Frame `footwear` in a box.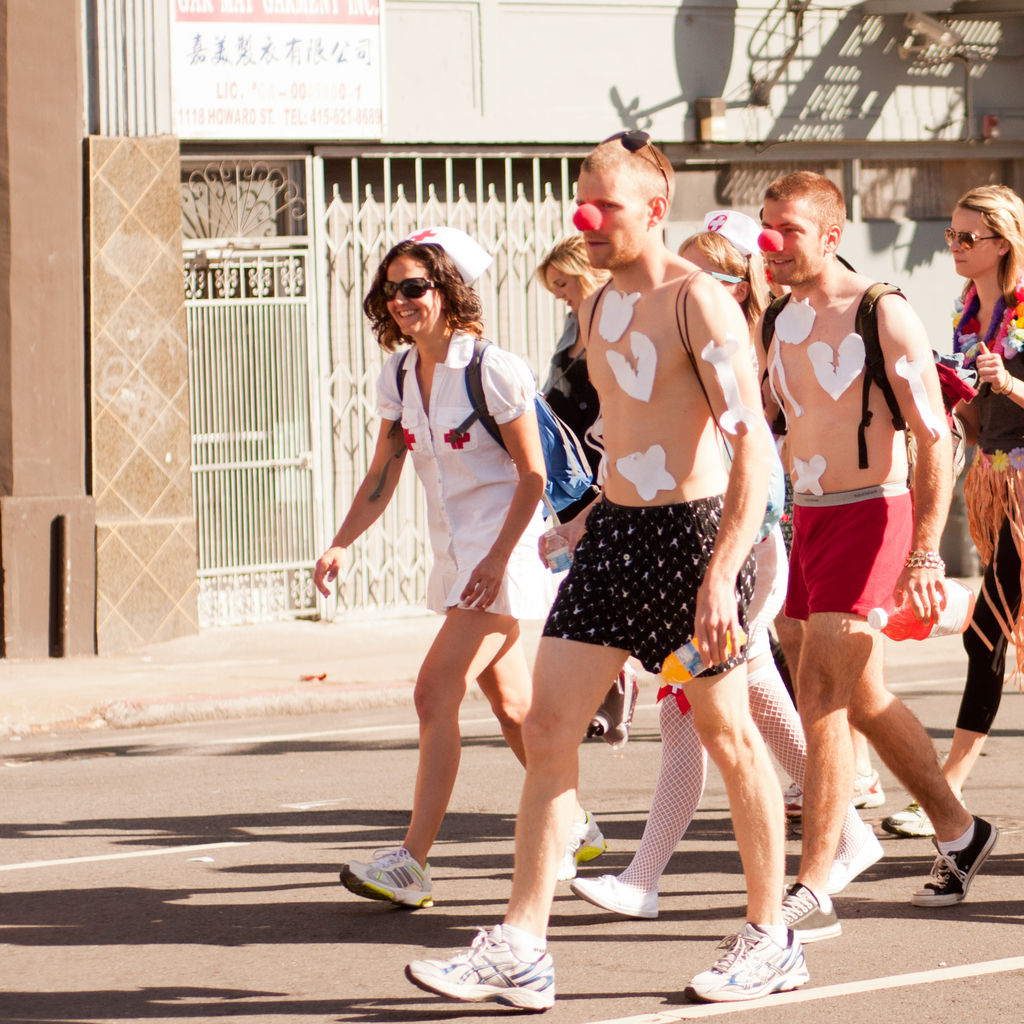
869, 798, 968, 833.
